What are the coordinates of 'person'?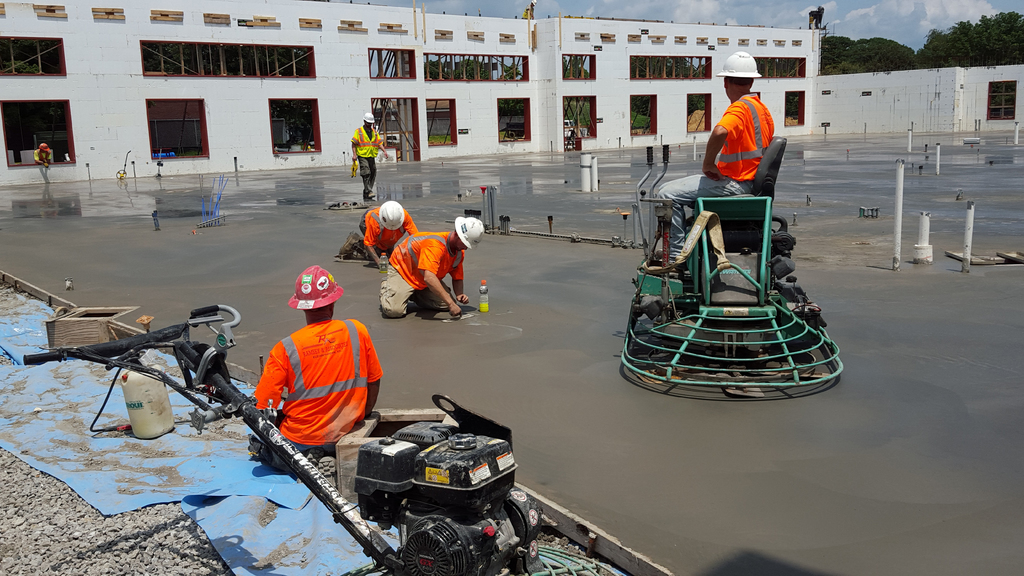
[left=390, top=212, right=484, bottom=323].
